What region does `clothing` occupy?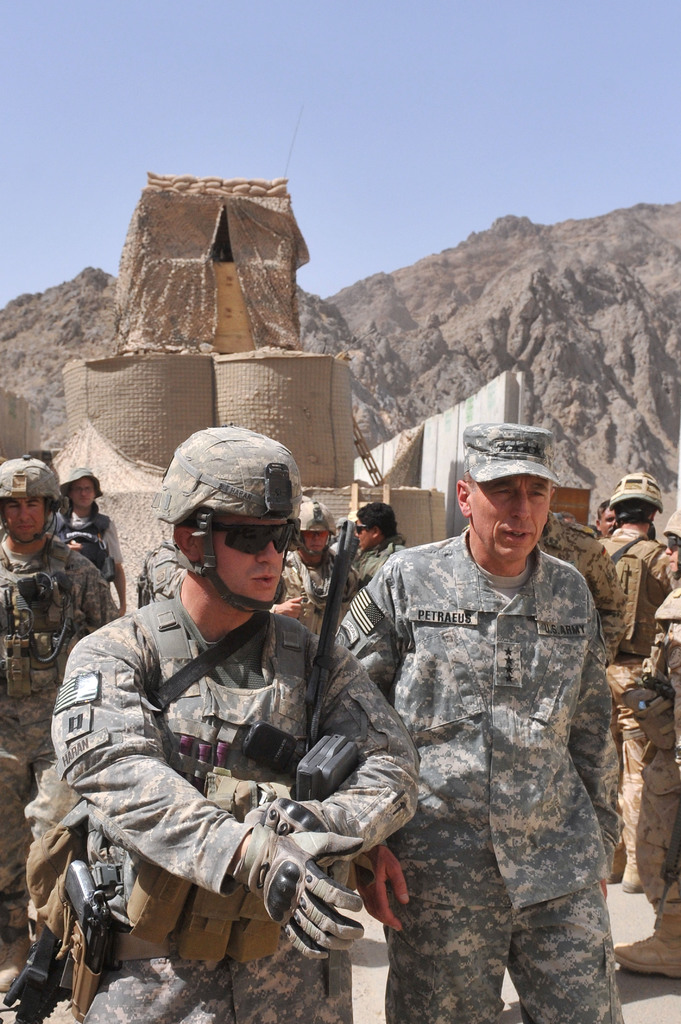
left=594, top=528, right=680, bottom=867.
